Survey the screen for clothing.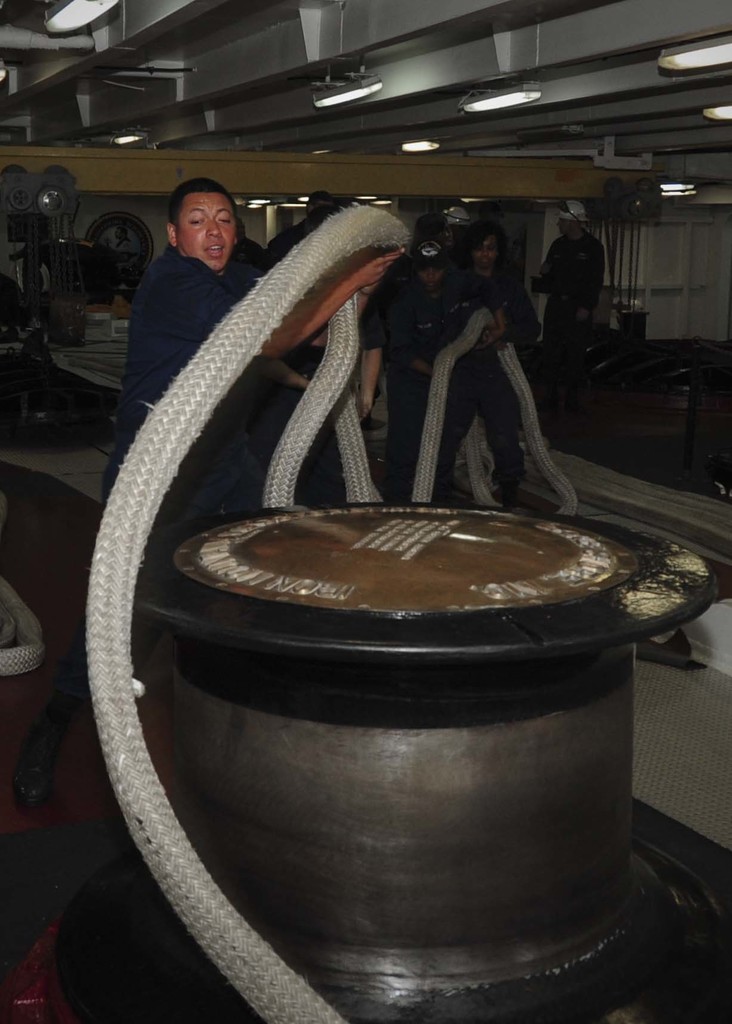
Survey found: {"x1": 103, "y1": 255, "x2": 305, "y2": 543}.
